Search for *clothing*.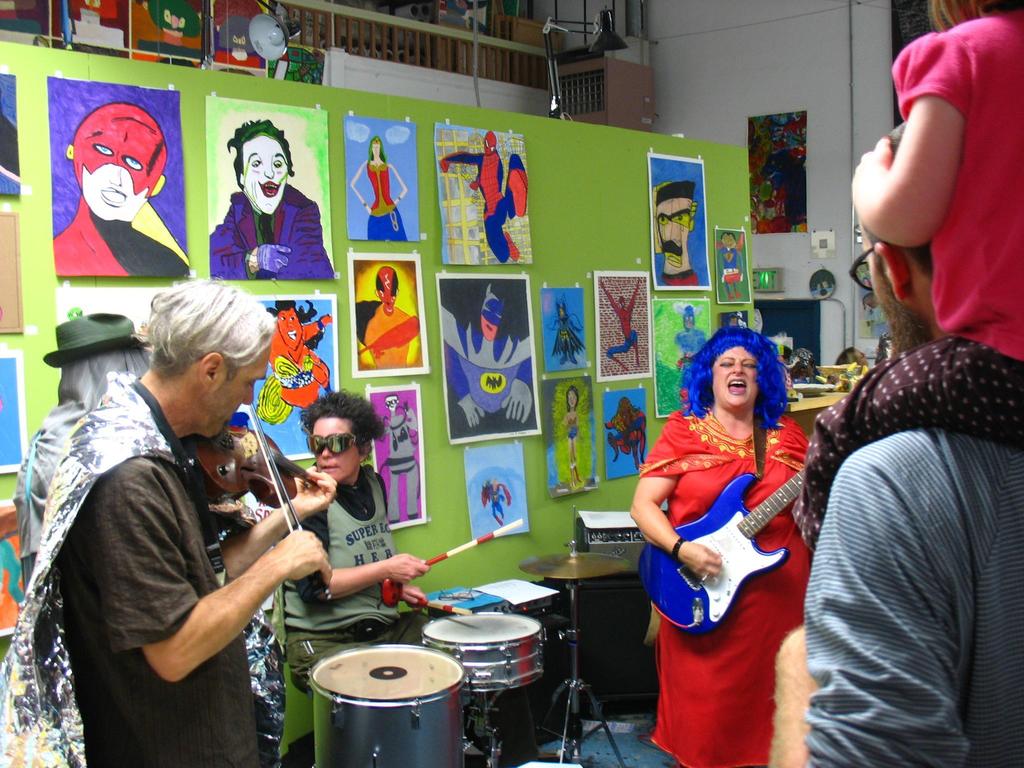
Found at left=789, top=2, right=1023, bottom=555.
